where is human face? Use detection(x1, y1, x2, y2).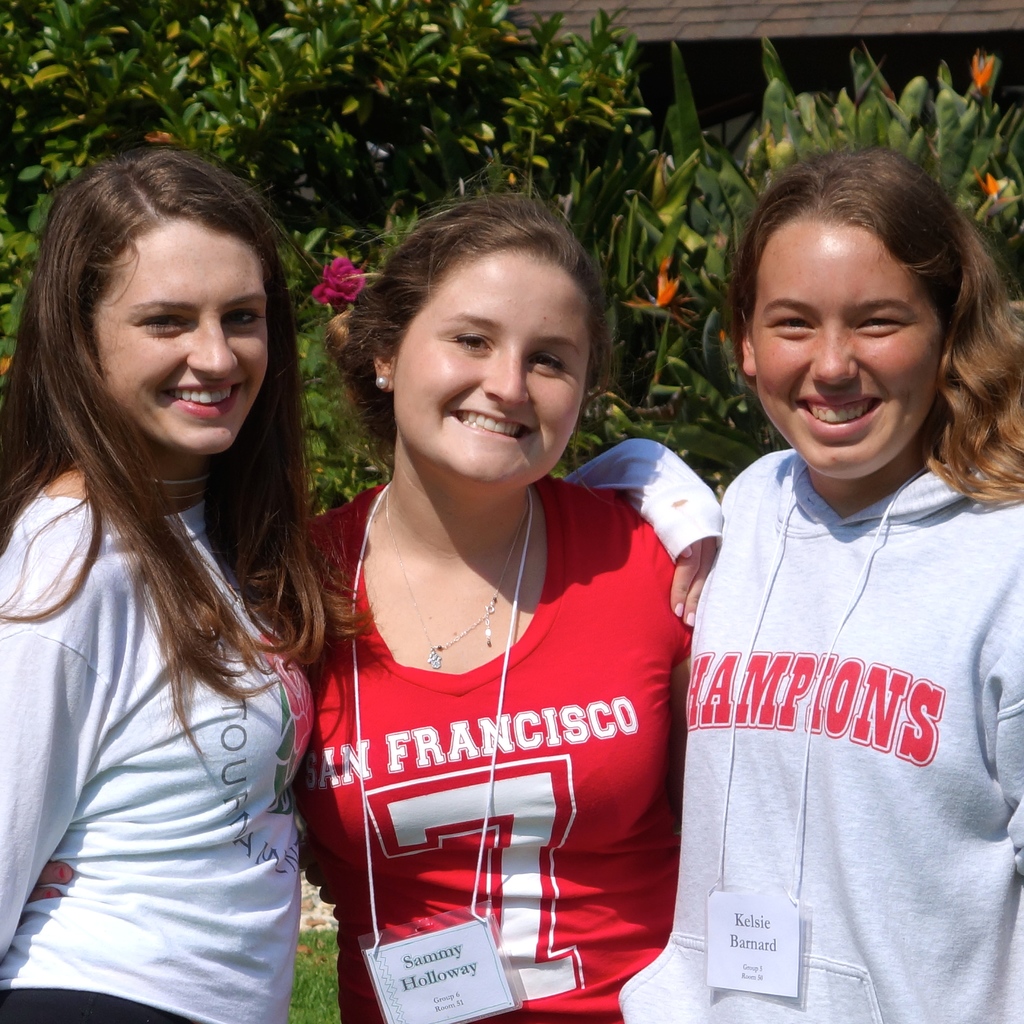
detection(753, 219, 940, 478).
